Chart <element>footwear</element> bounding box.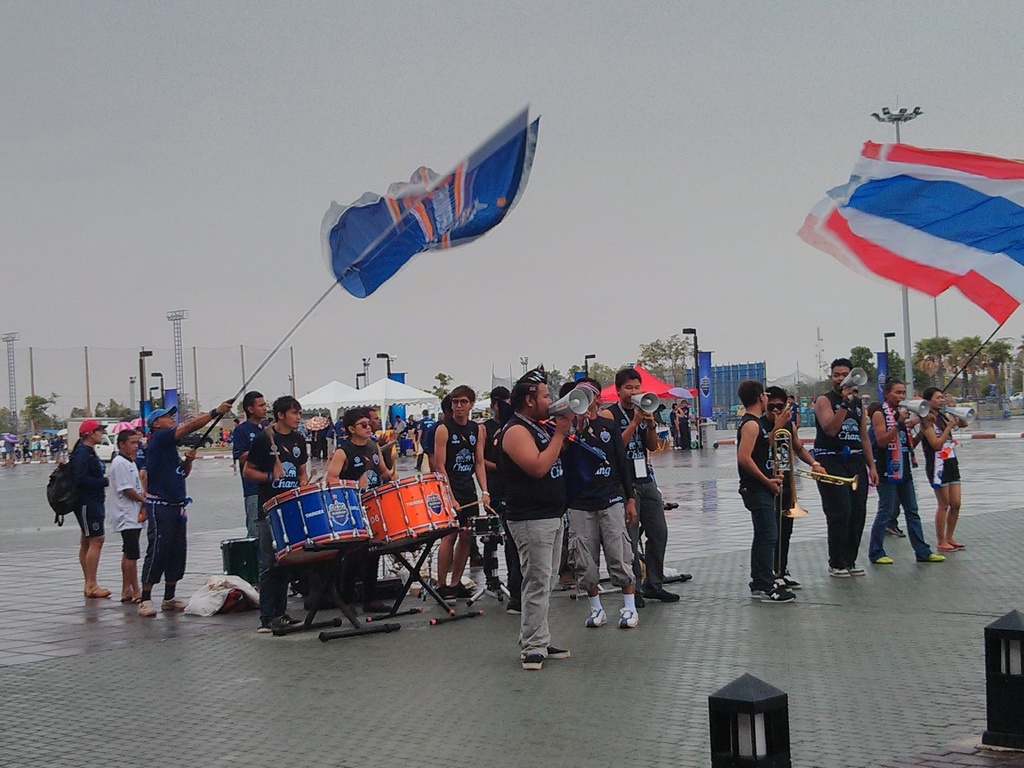
Charted: (x1=455, y1=580, x2=480, y2=598).
